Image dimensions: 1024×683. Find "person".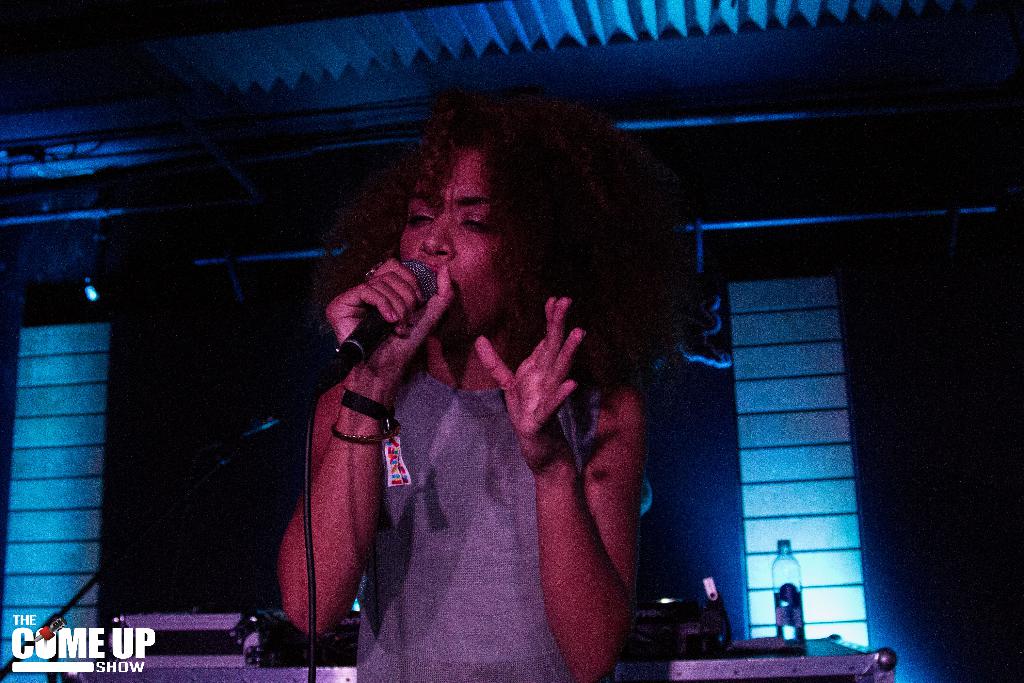
left=261, top=103, right=648, bottom=682.
